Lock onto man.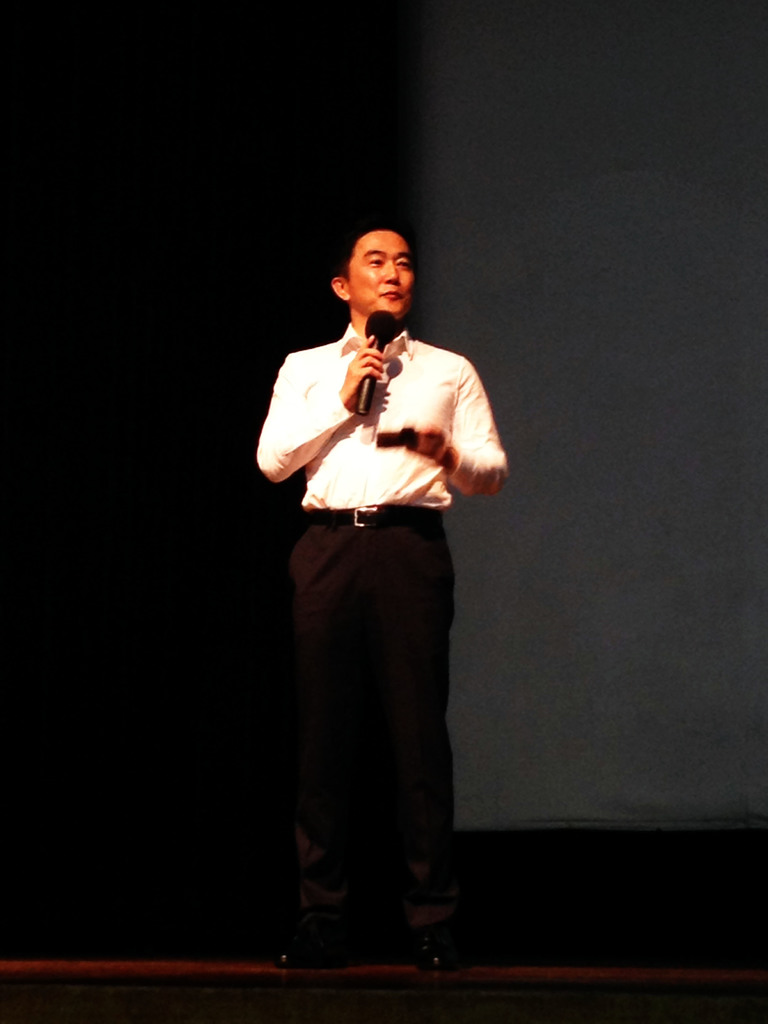
Locked: Rect(241, 218, 515, 943).
